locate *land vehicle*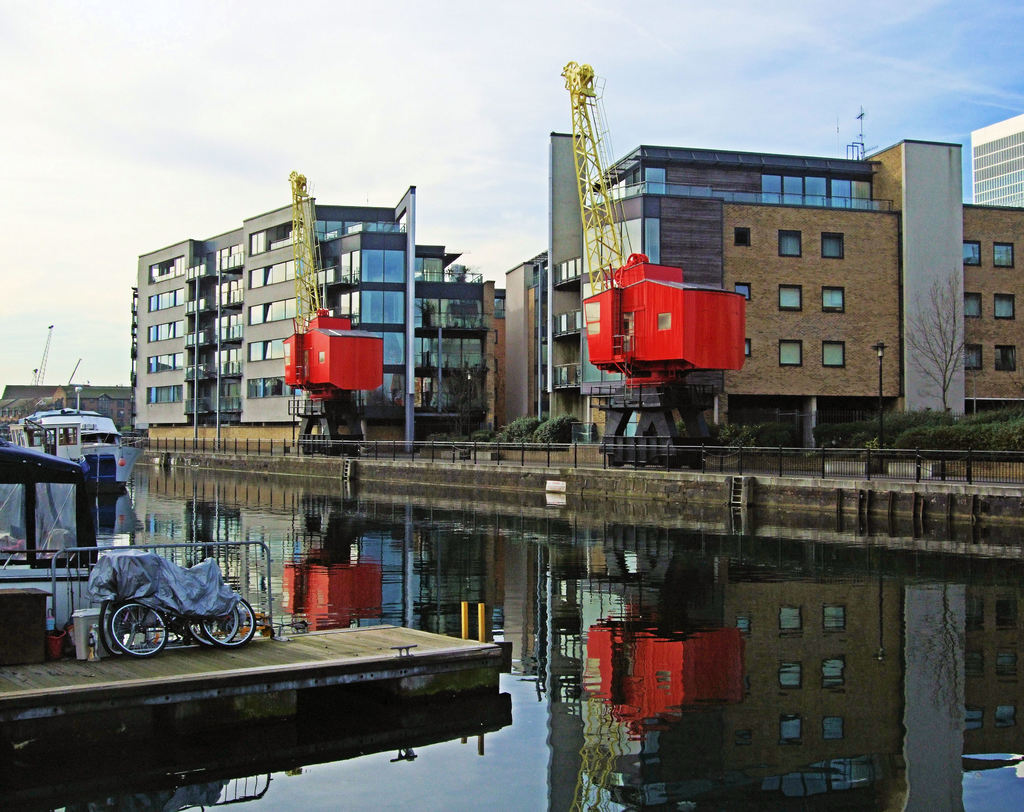
109 610 255 642
